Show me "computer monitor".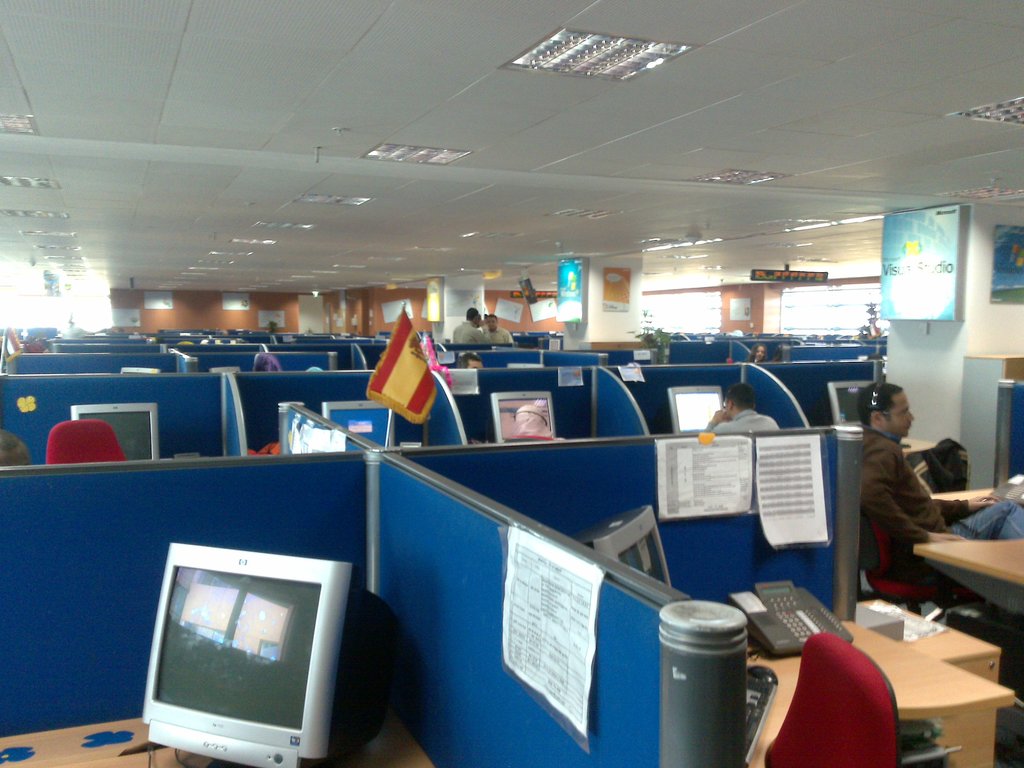
"computer monitor" is here: (826, 380, 874, 430).
